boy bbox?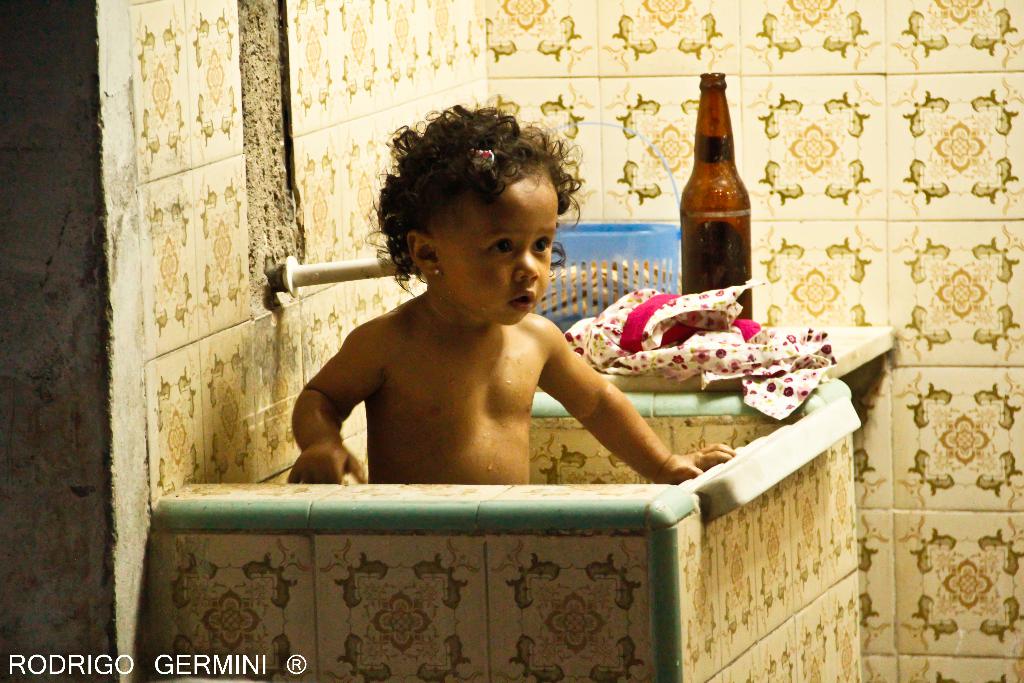
crop(252, 122, 693, 524)
